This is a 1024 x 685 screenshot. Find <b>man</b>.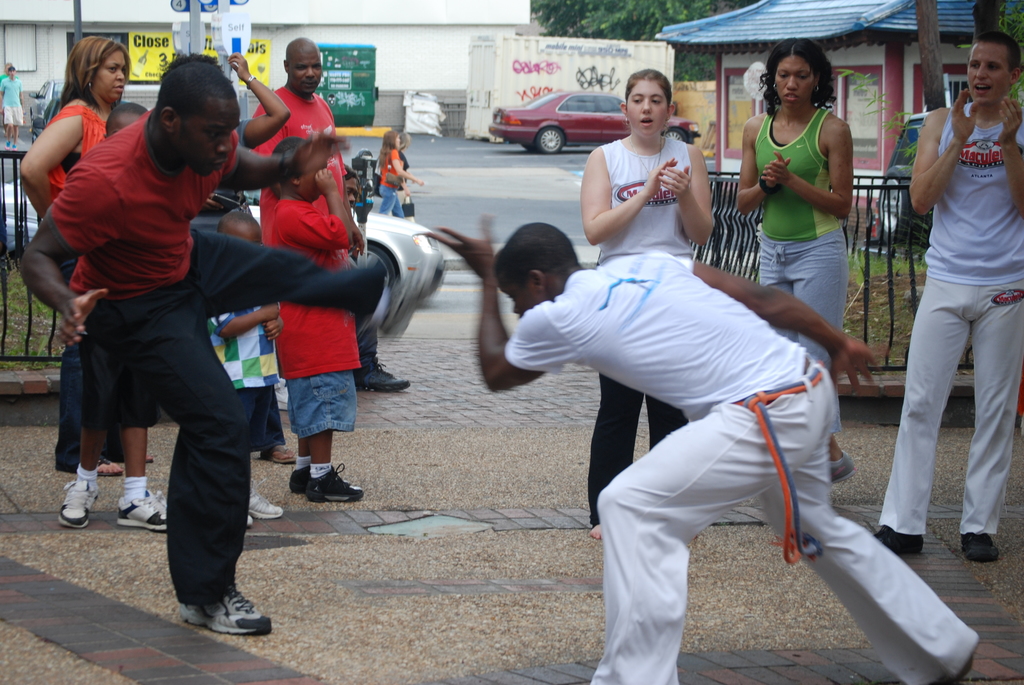
Bounding box: <bbox>872, 28, 1023, 558</bbox>.
